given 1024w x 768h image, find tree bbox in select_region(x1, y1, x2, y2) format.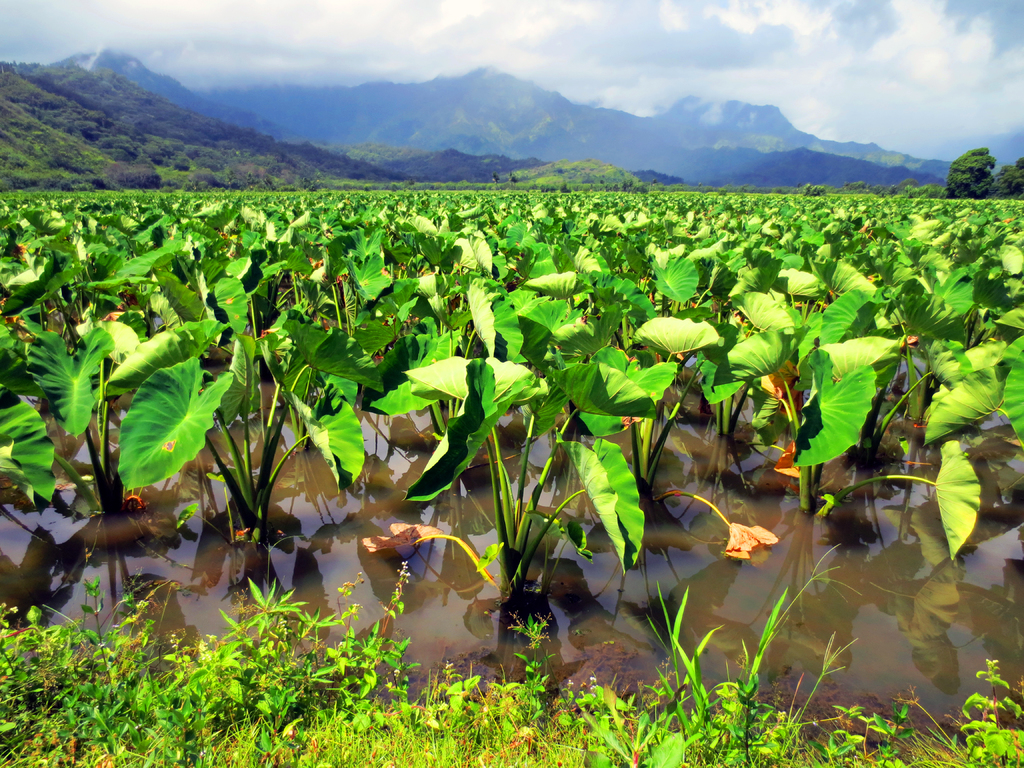
select_region(184, 170, 231, 189).
